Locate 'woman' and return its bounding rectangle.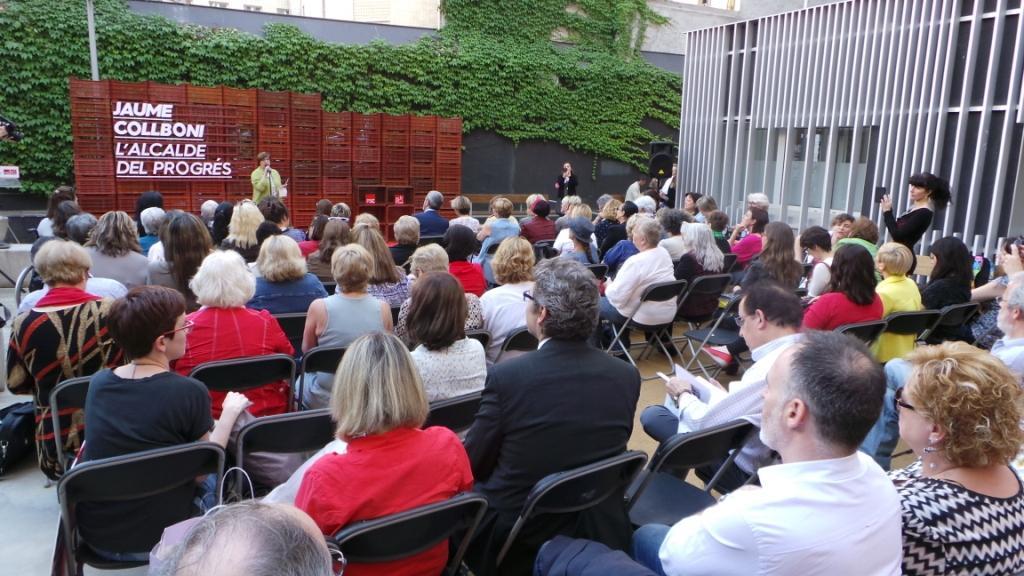
(left=908, top=240, right=978, bottom=349).
